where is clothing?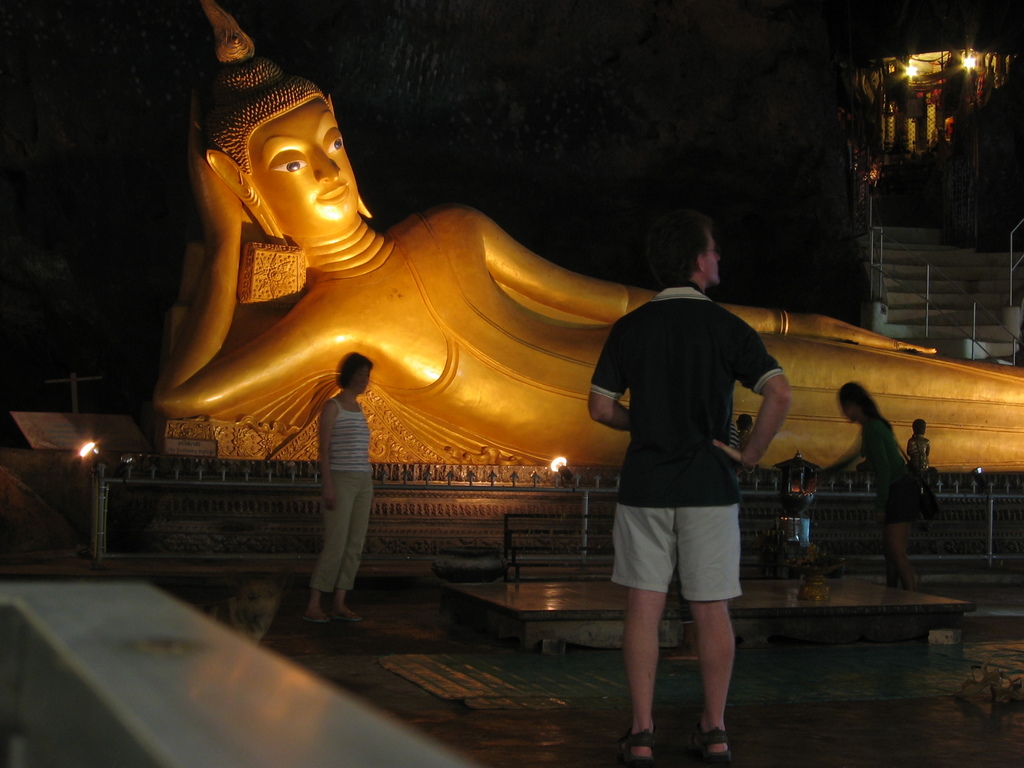
box=[589, 282, 785, 601].
